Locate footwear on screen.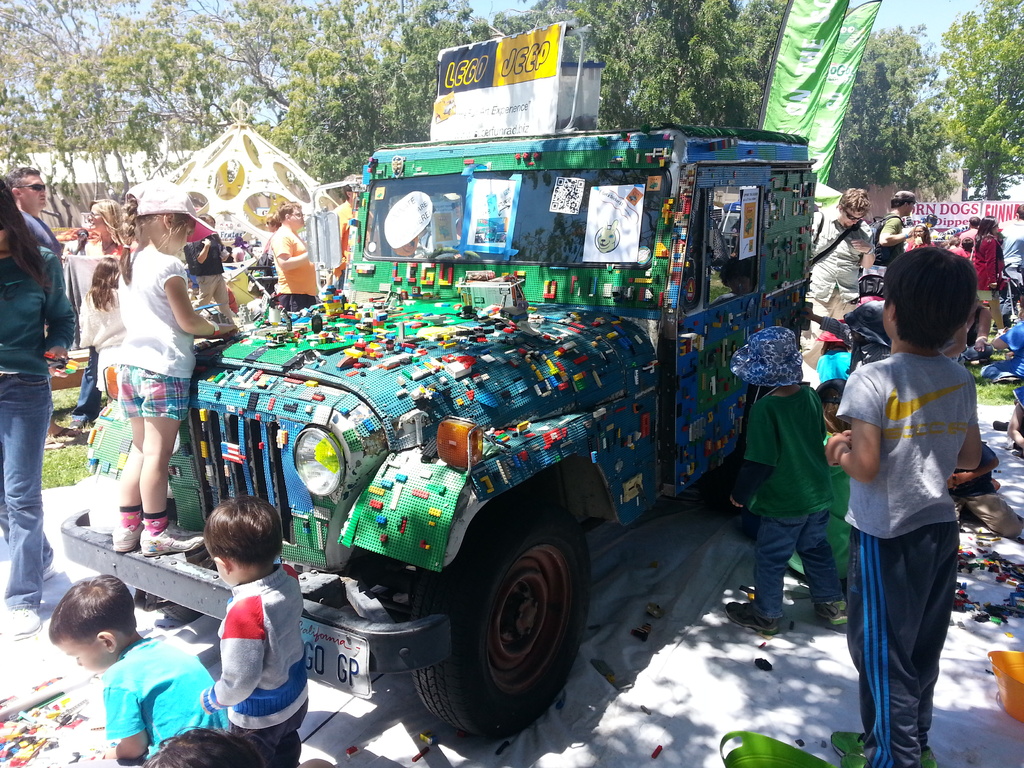
On screen at (816, 590, 854, 626).
